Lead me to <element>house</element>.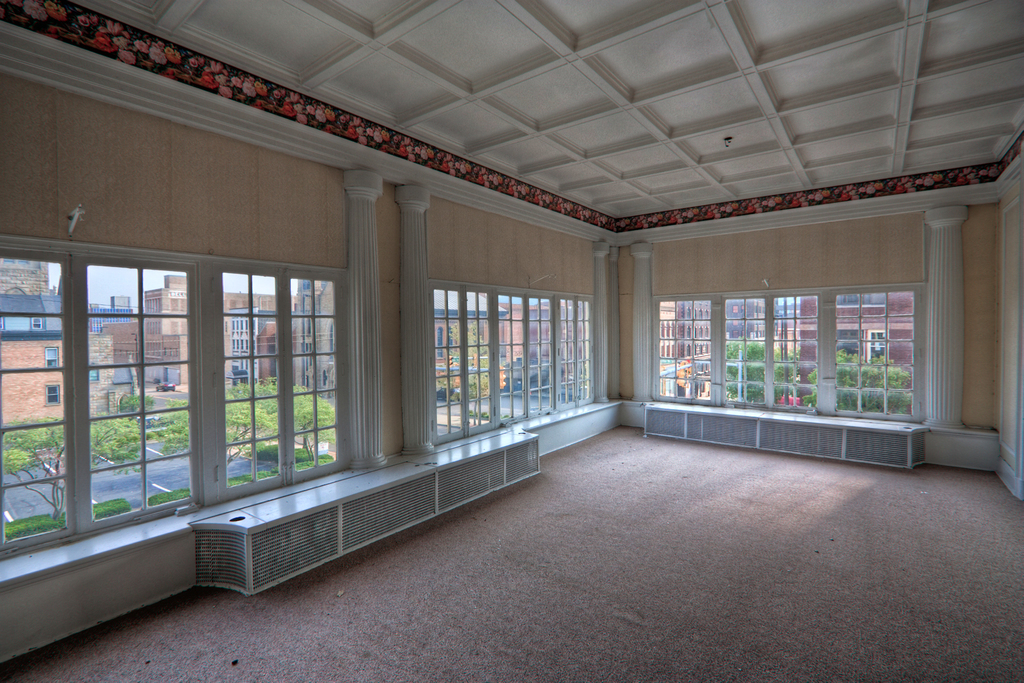
Lead to box=[0, 0, 1023, 682].
